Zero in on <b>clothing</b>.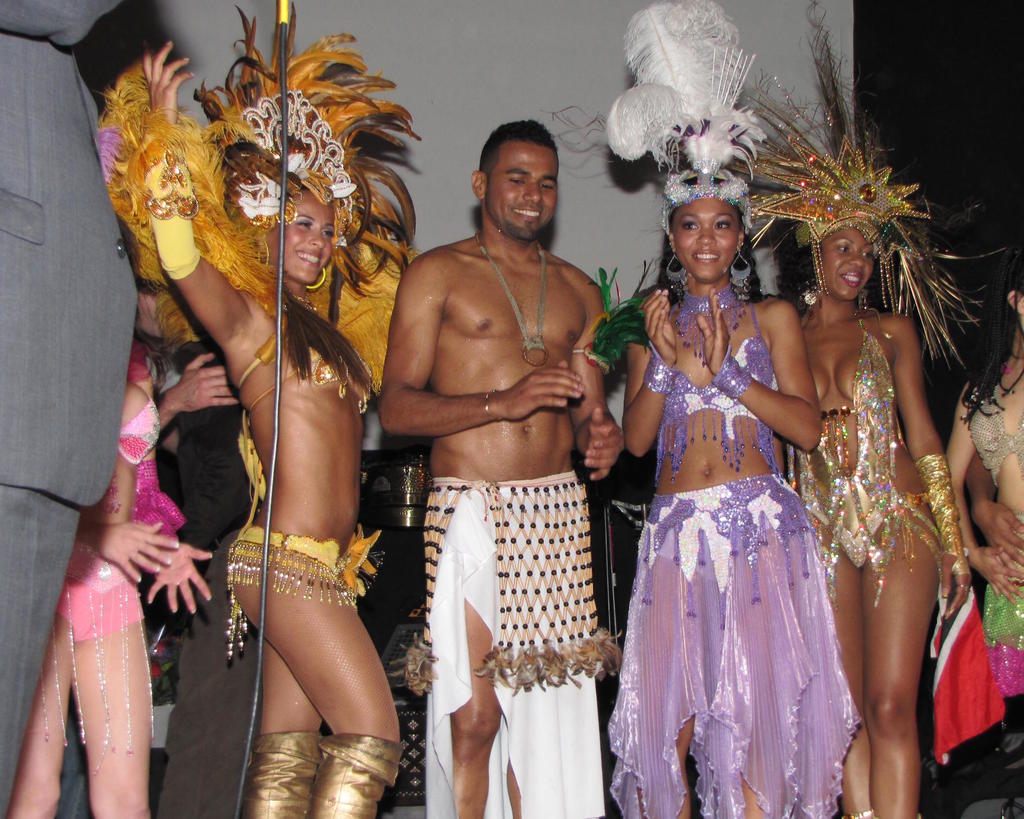
Zeroed in: (0,0,141,818).
